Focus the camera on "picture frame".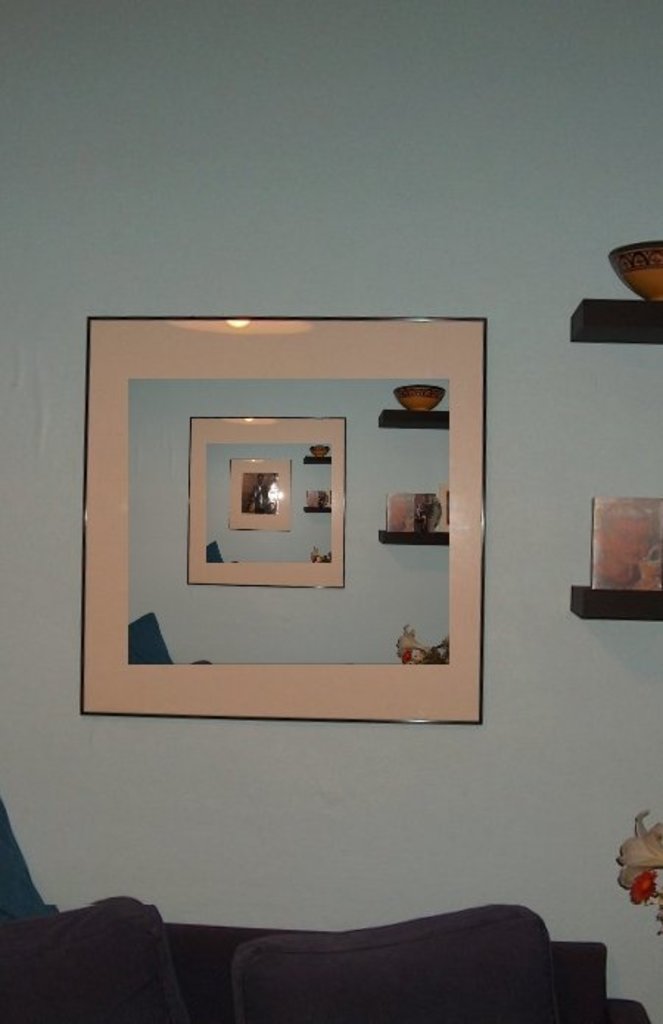
Focus region: left=84, top=309, right=486, bottom=726.
